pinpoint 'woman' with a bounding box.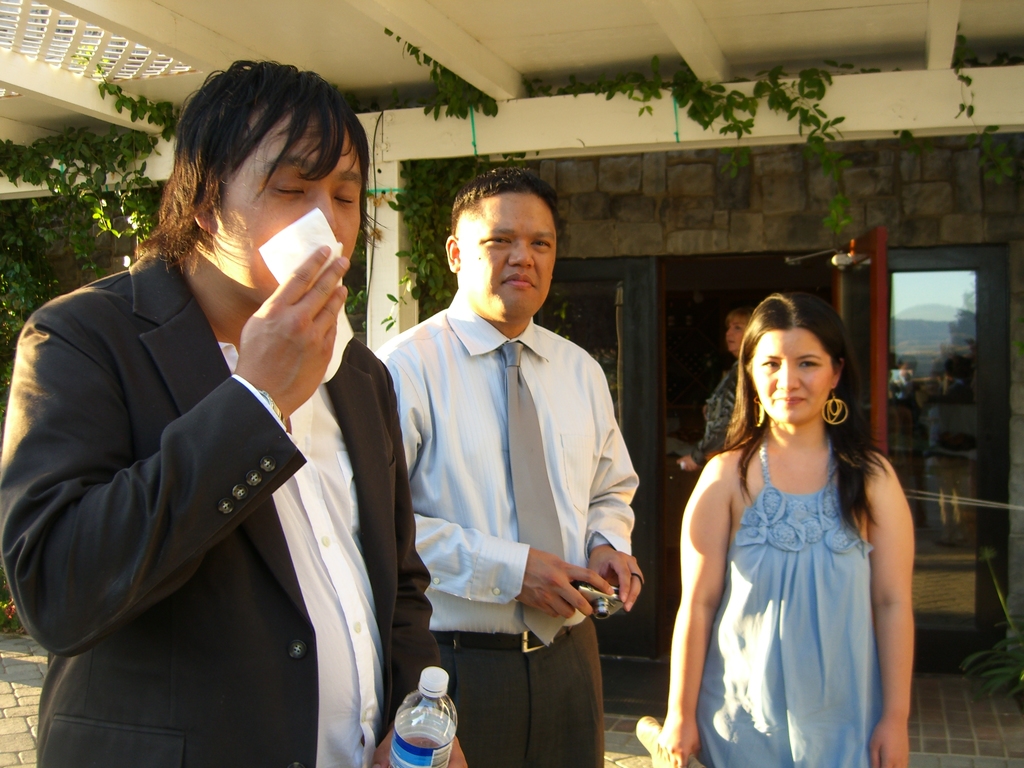
<region>676, 303, 756, 486</region>.
